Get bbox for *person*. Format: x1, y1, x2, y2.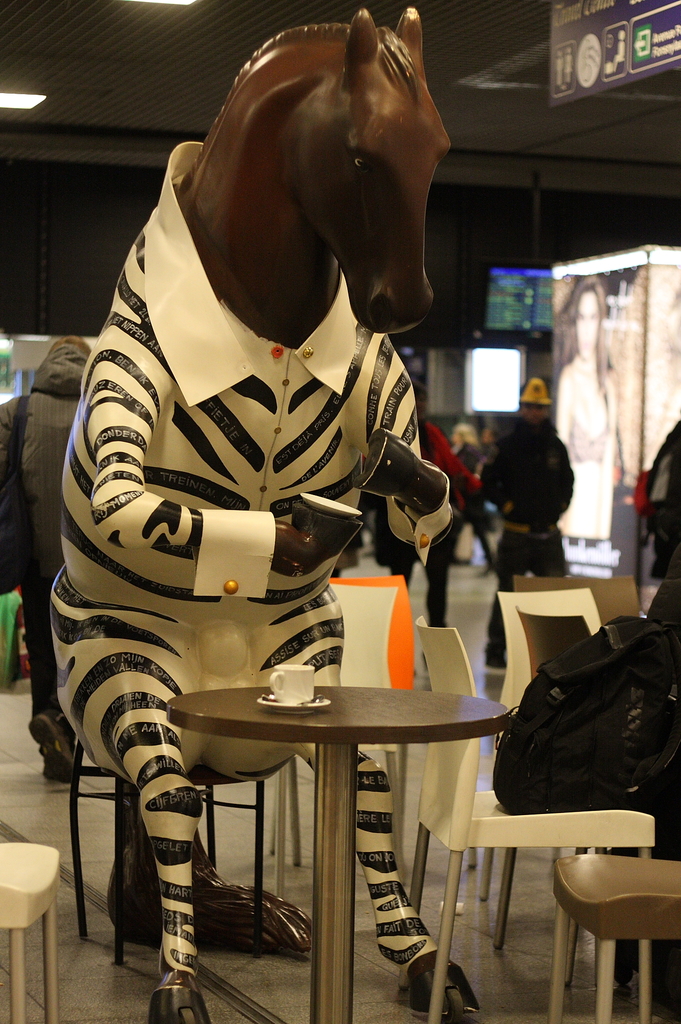
474, 386, 578, 680.
